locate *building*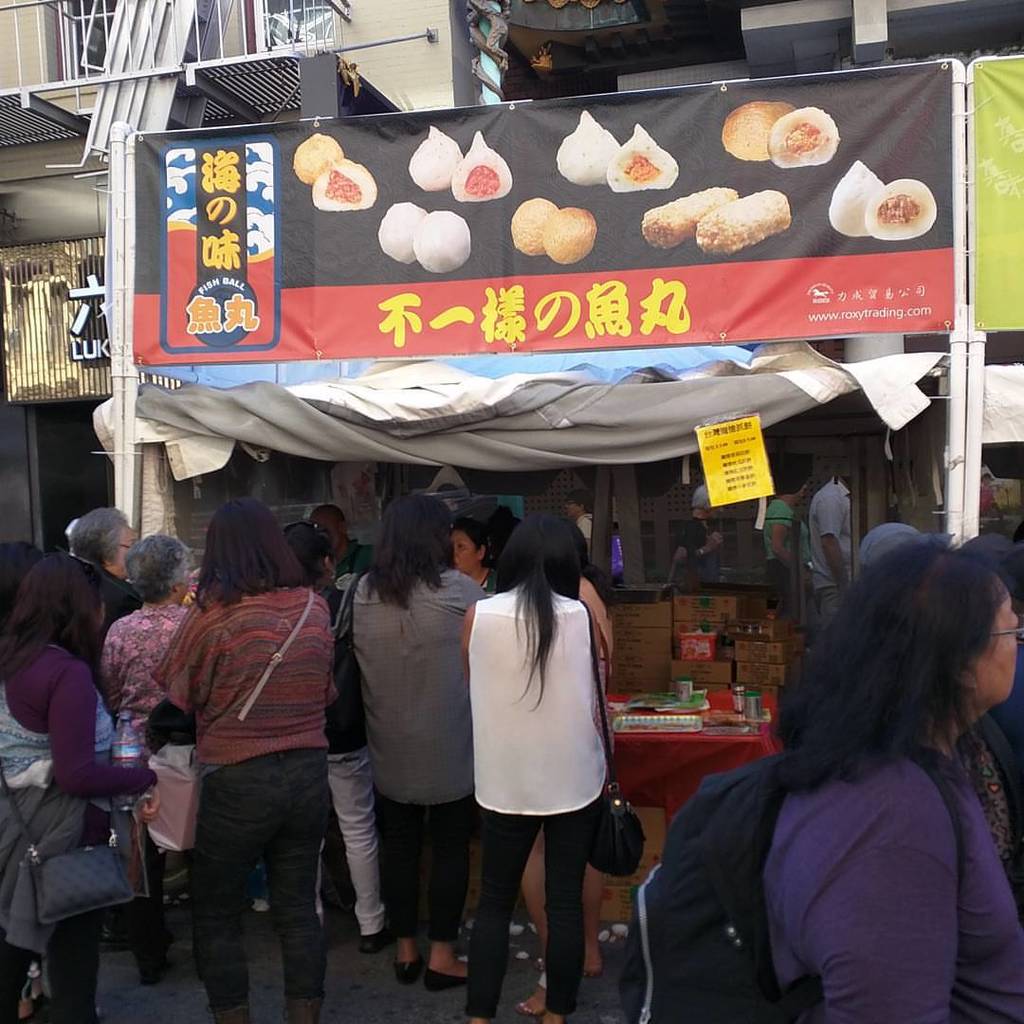
0,0,1023,754
